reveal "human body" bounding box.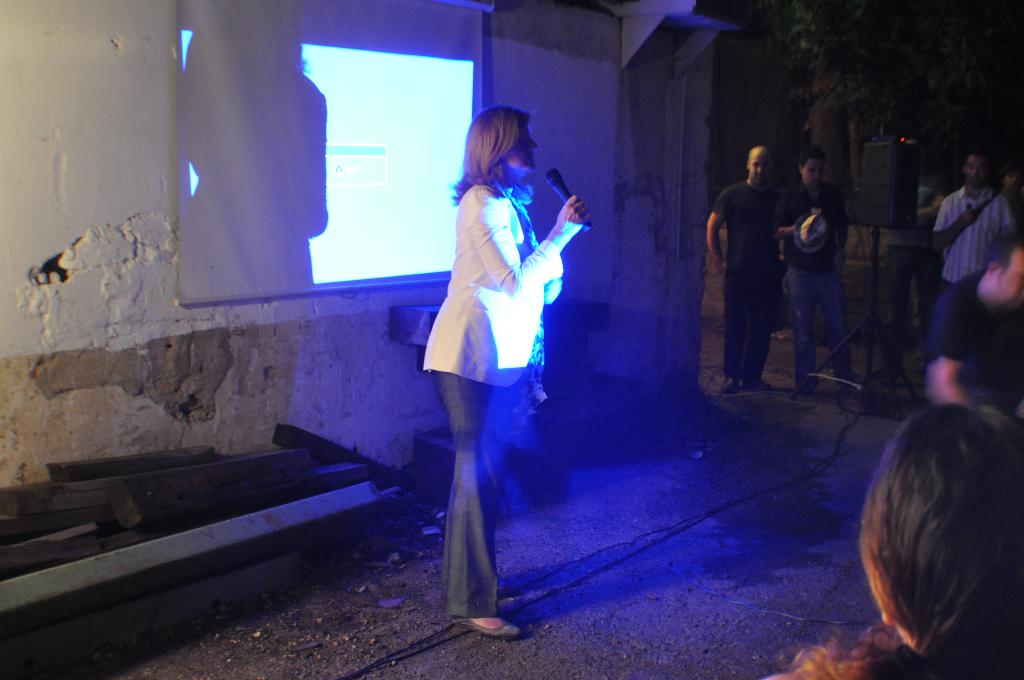
Revealed: 770, 396, 1023, 679.
